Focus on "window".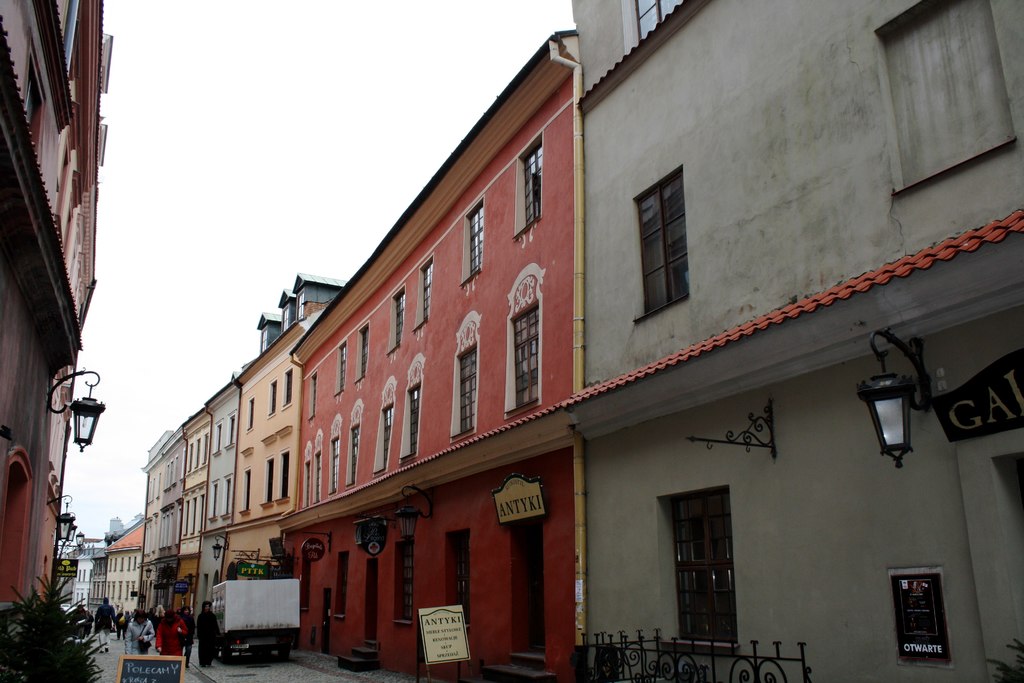
Focused at BBox(304, 455, 310, 506).
